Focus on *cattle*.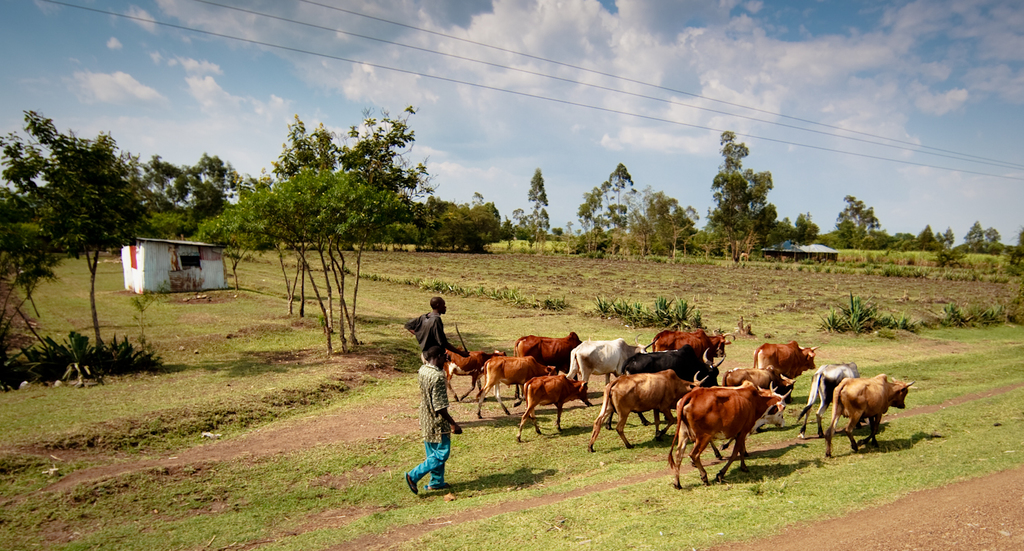
Focused at 826 368 908 453.
